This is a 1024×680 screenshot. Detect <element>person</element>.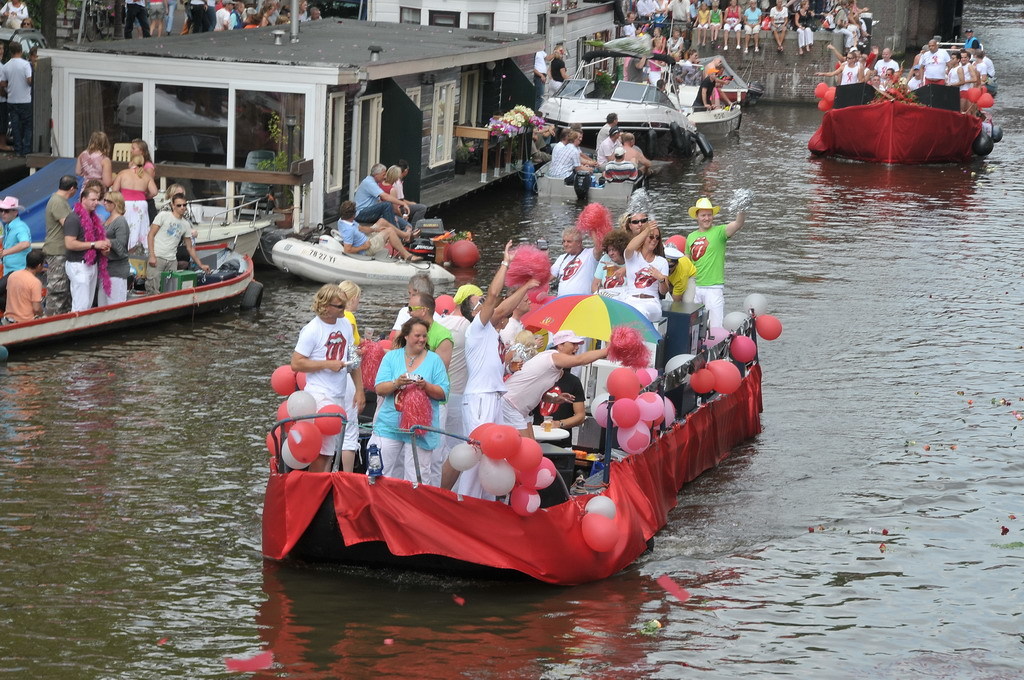
l=0, t=185, r=37, b=298.
